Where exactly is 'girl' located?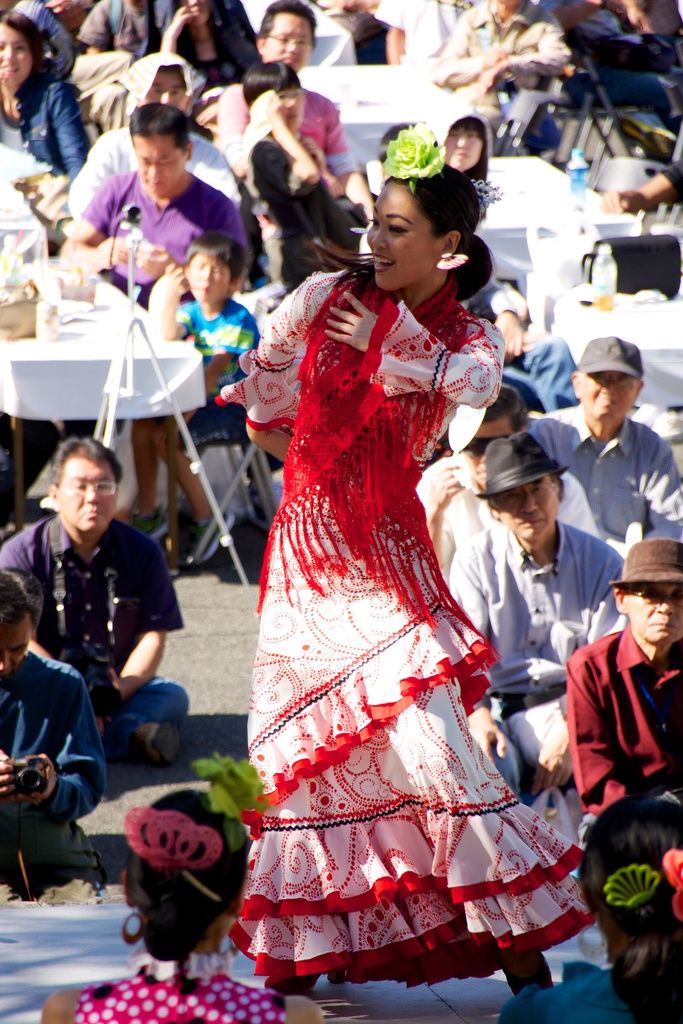
Its bounding box is (x1=495, y1=798, x2=682, y2=1023).
